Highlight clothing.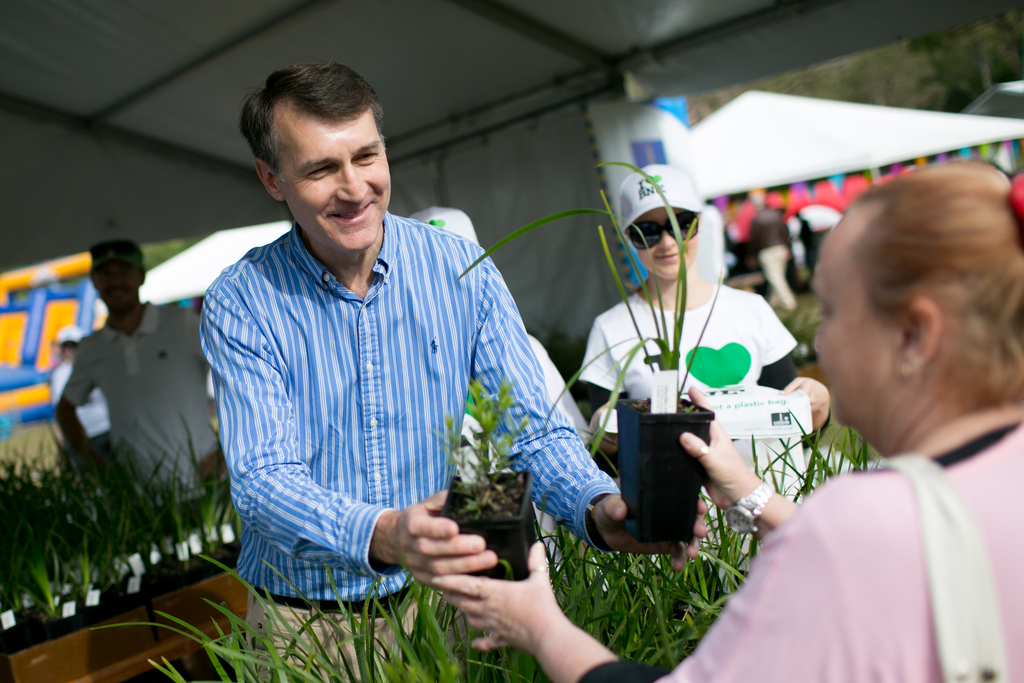
Highlighted region: (575,423,1023,682).
